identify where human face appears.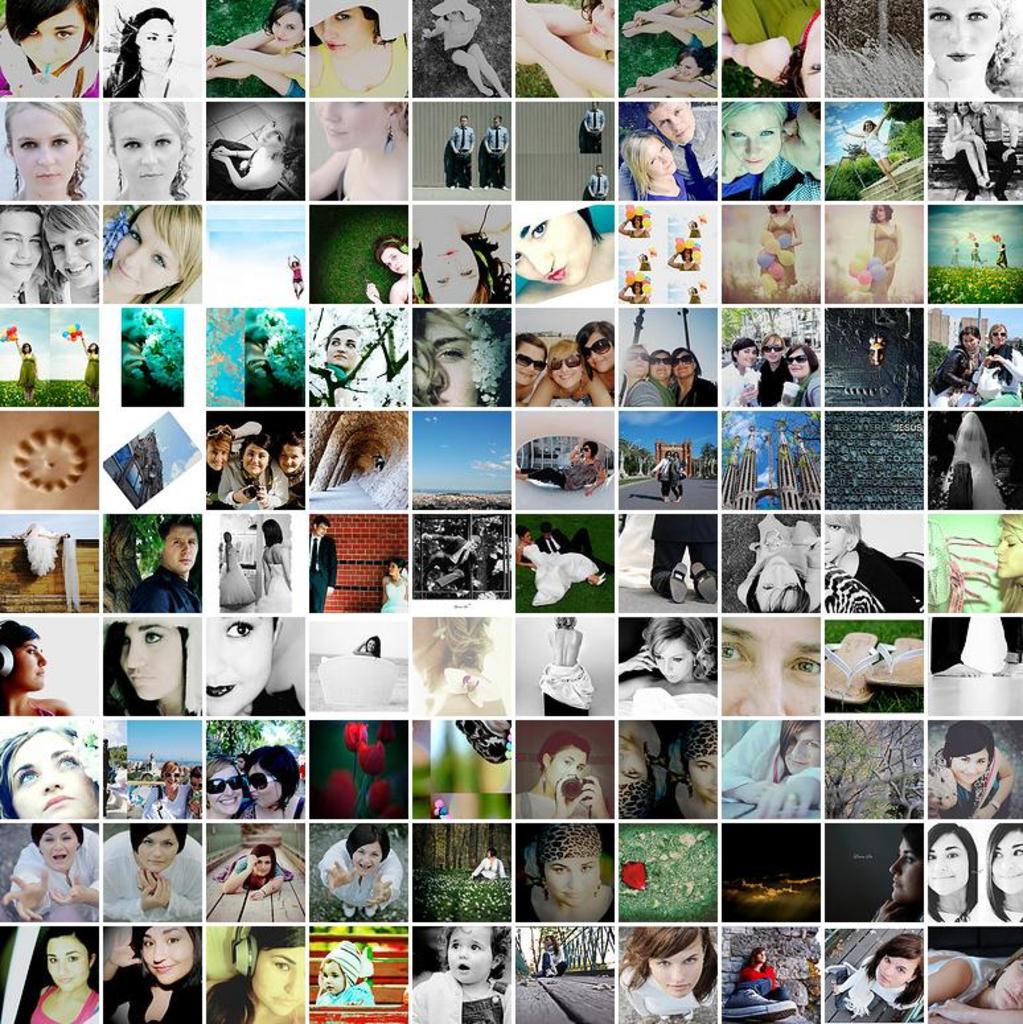
Appears at (left=623, top=340, right=653, bottom=378).
